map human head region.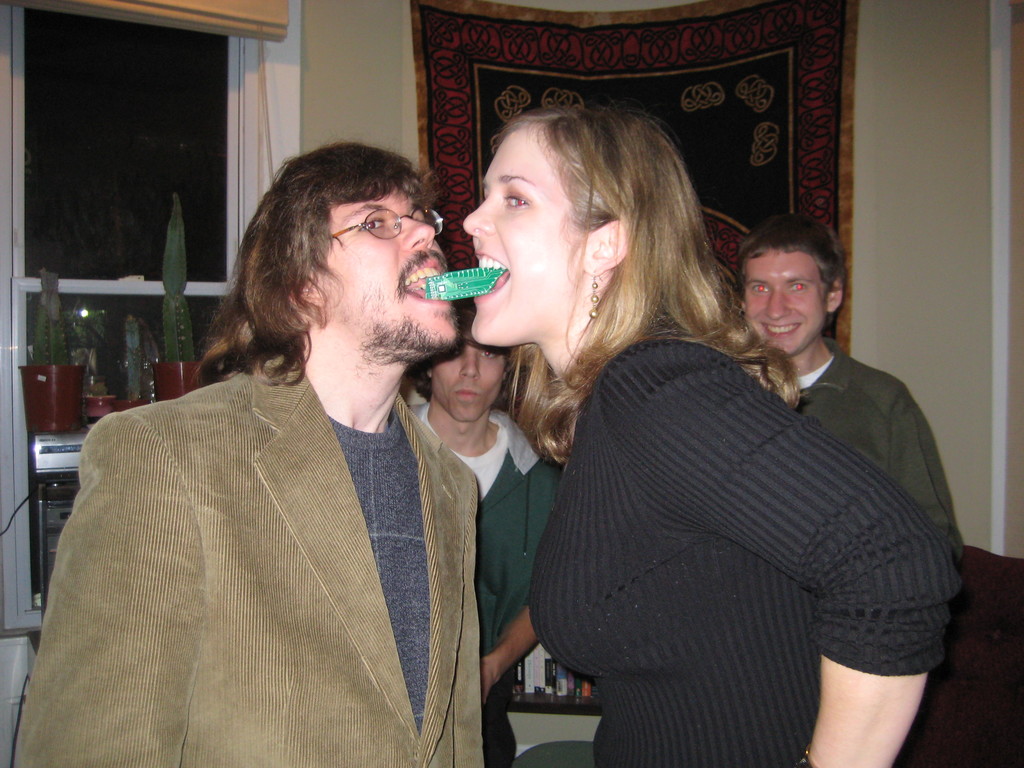
Mapped to crop(459, 102, 703, 347).
